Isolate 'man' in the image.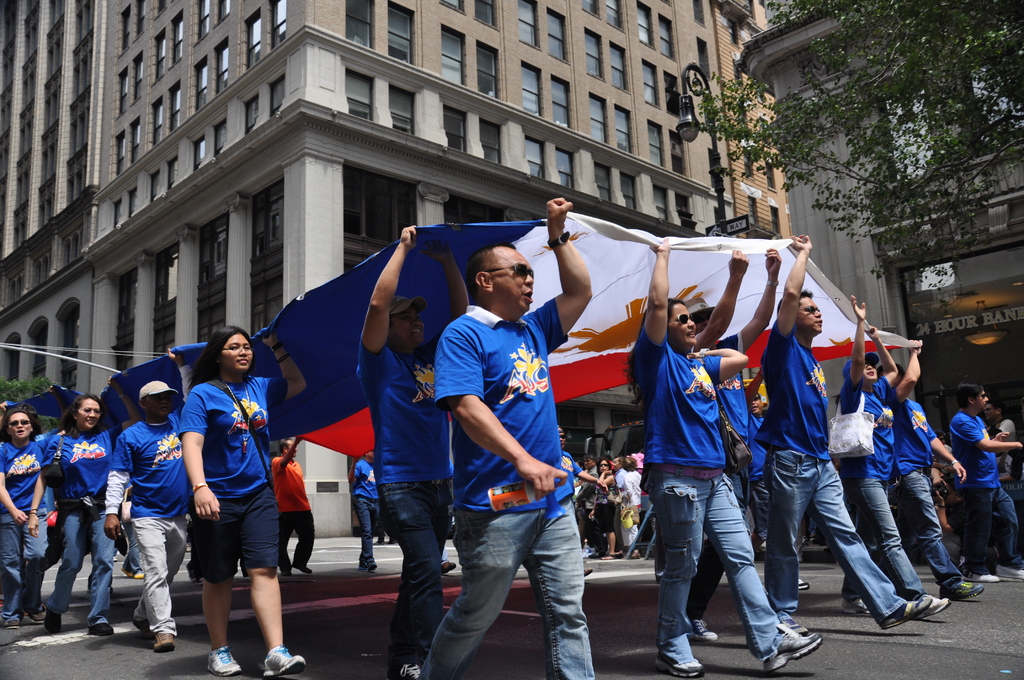
Isolated region: left=984, top=402, right=1023, bottom=565.
